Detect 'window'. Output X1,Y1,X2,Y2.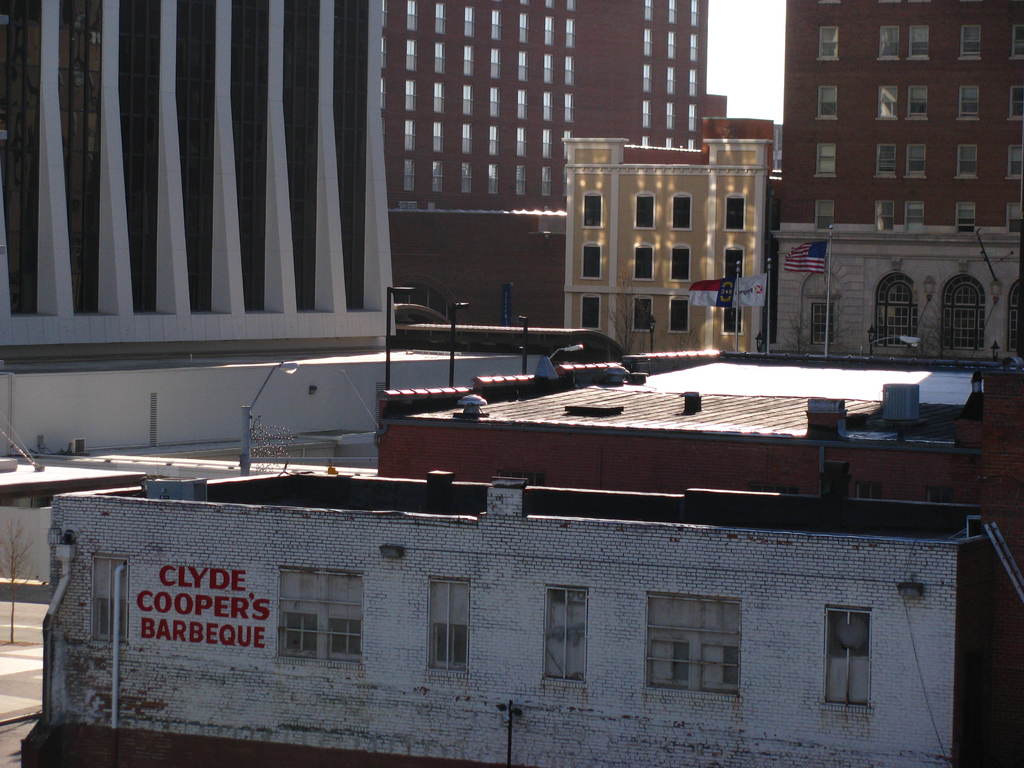
630,246,657,283.
